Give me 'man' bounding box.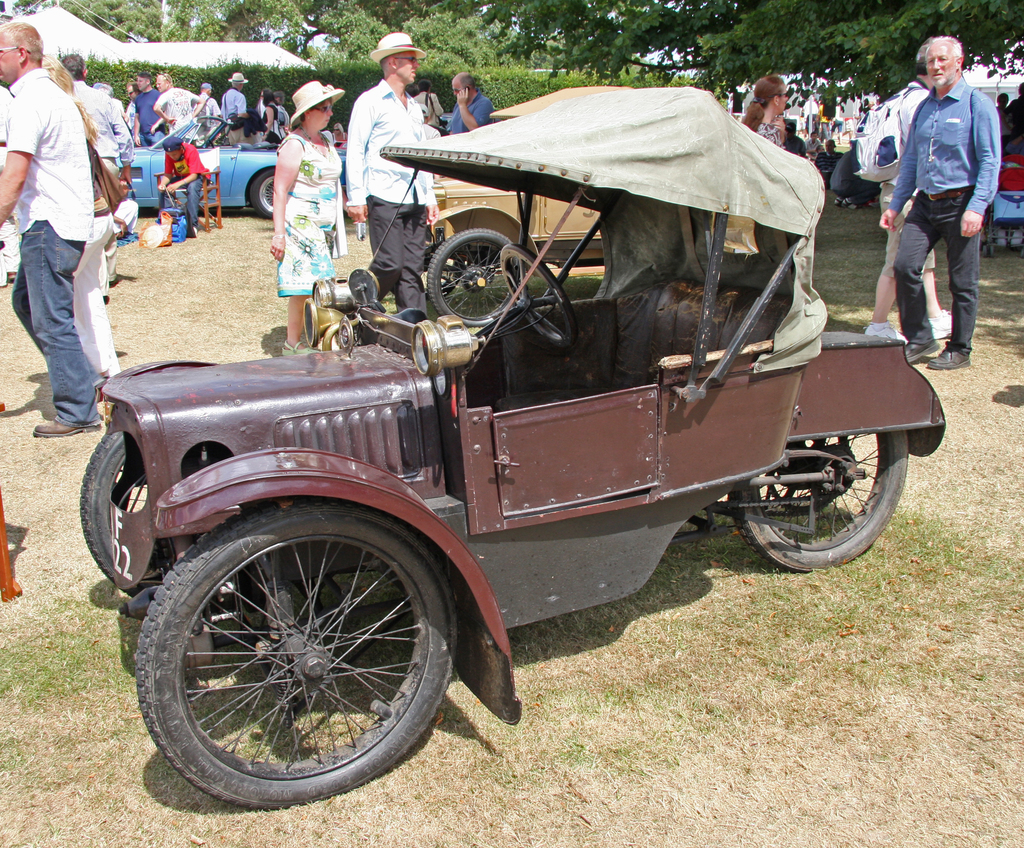
l=346, t=36, r=443, b=319.
